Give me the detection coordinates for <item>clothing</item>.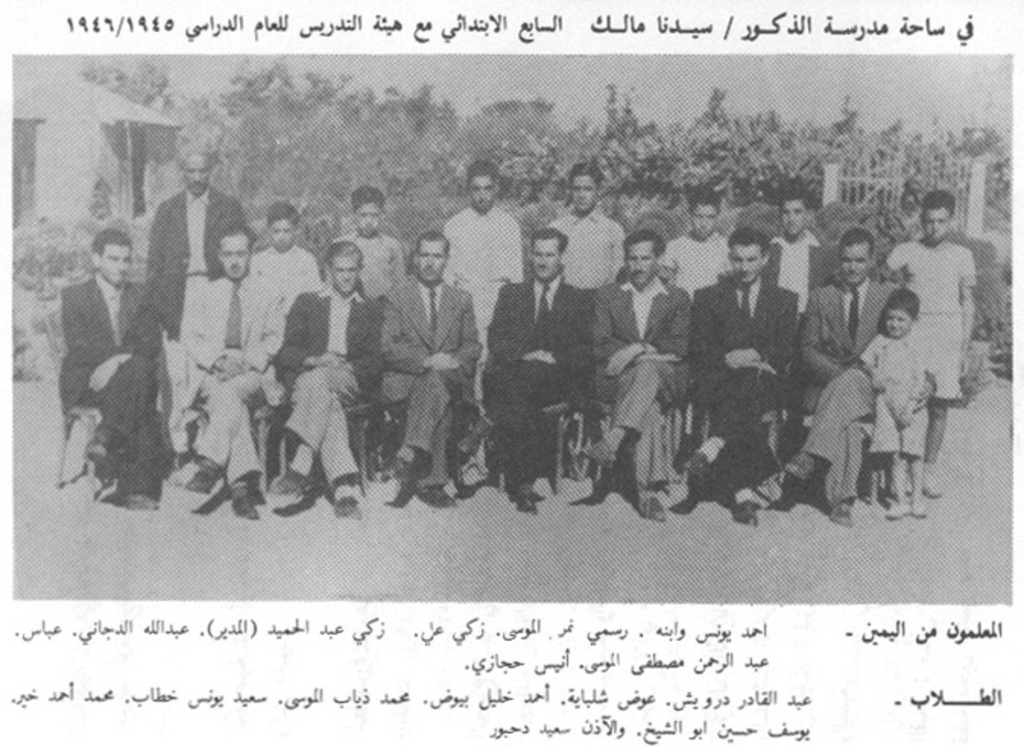
[x1=796, y1=275, x2=901, y2=506].
